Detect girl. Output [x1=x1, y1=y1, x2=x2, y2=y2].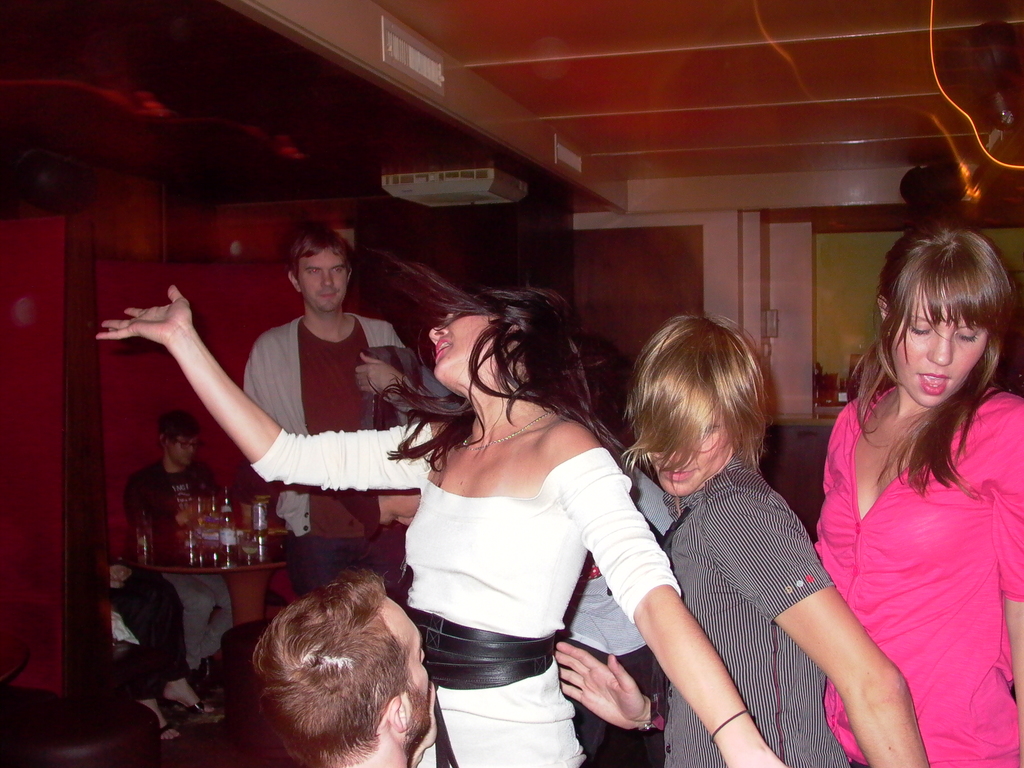
[x1=98, y1=283, x2=775, y2=767].
